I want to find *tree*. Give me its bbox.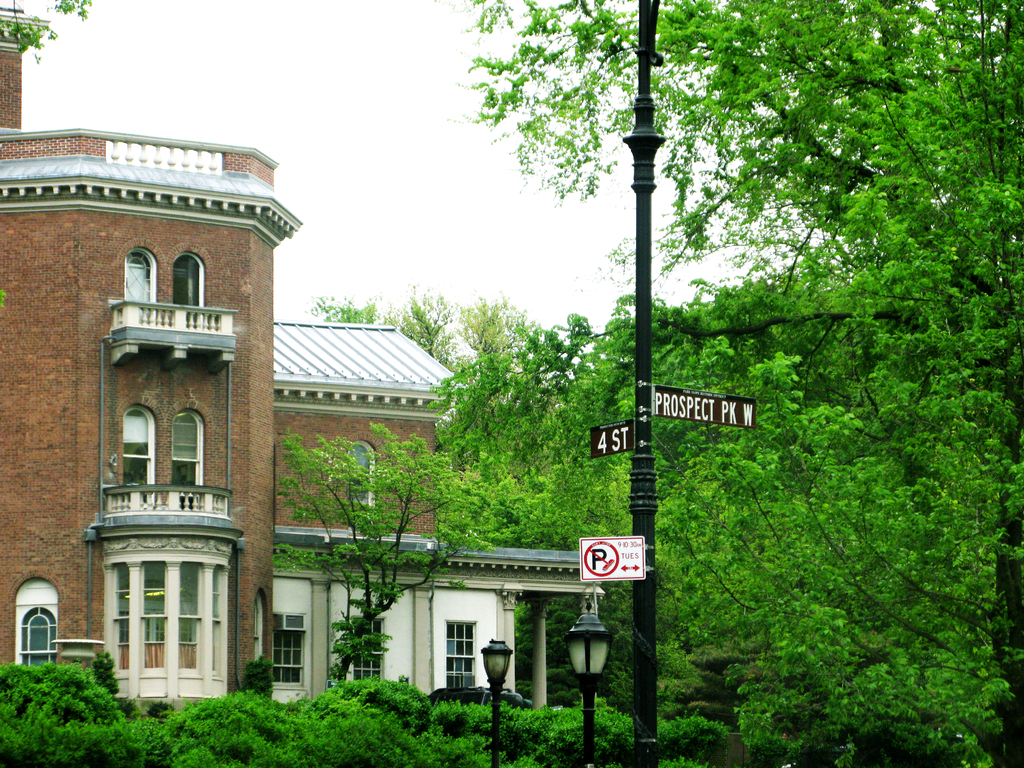
box=[384, 285, 449, 352].
